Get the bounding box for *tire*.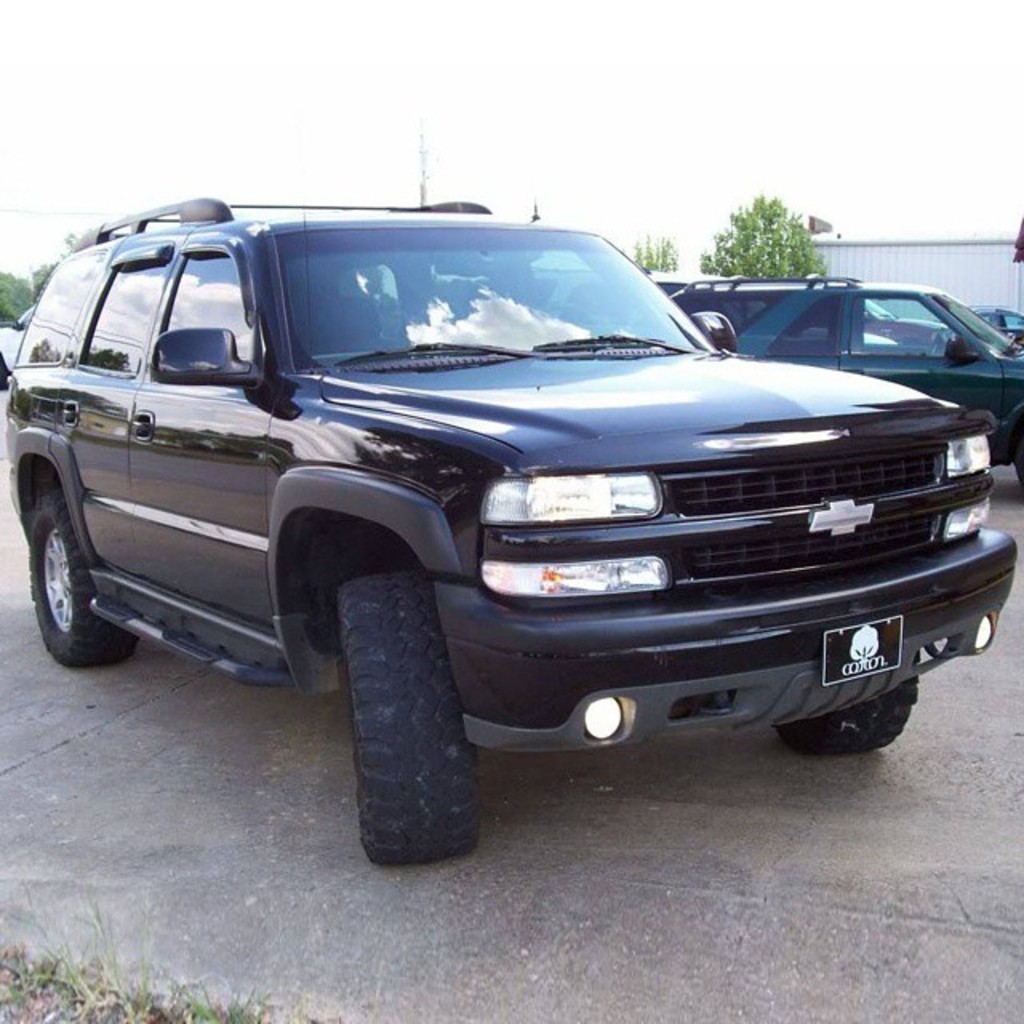
box=[318, 562, 485, 867].
